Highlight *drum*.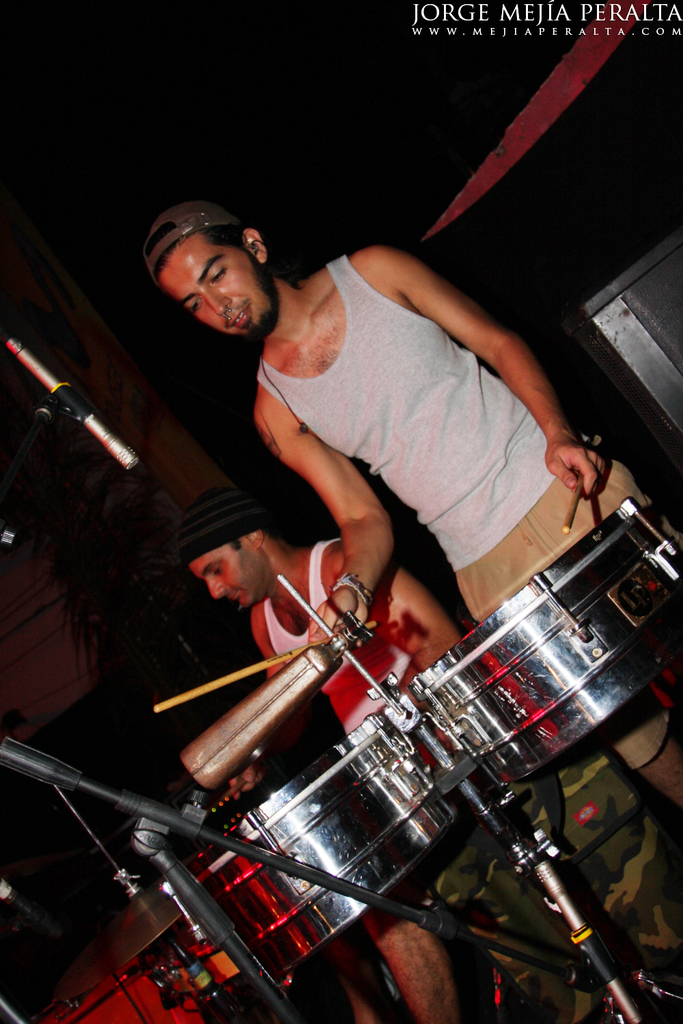
Highlighted region: bbox=[140, 705, 454, 997].
